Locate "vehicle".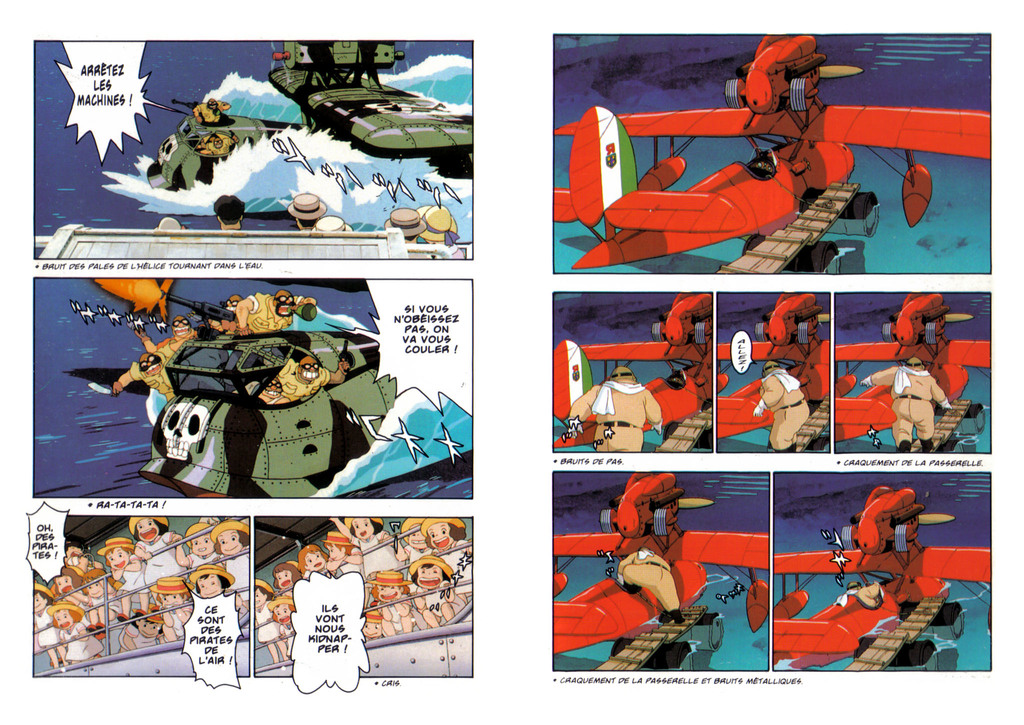
Bounding box: 836, 294, 995, 441.
